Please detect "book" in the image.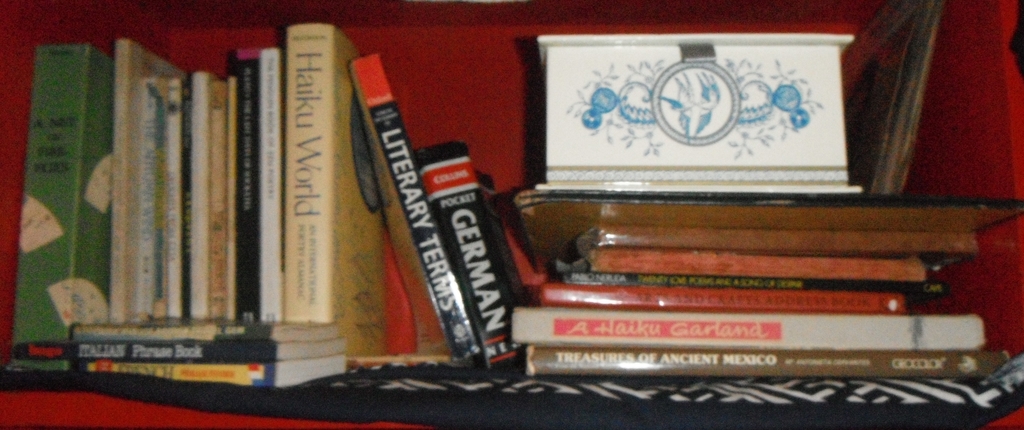
l=127, t=73, r=178, b=322.
